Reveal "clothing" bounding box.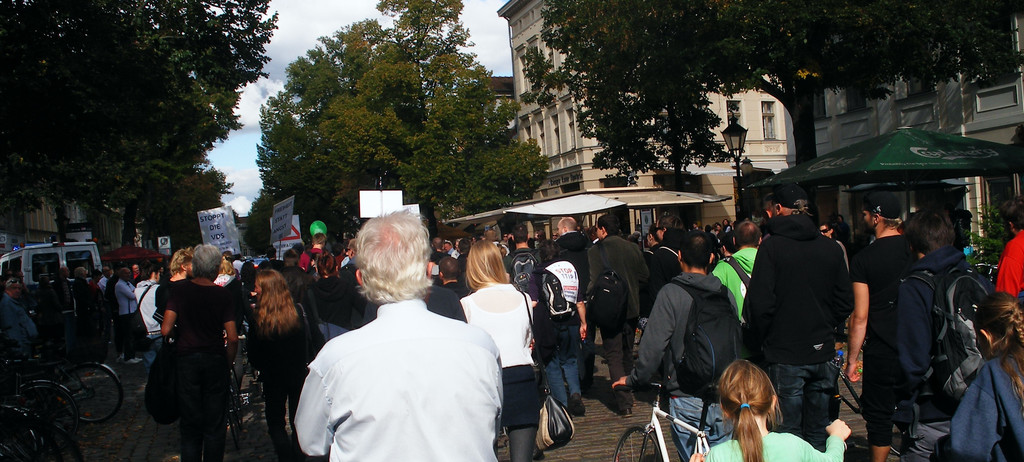
Revealed: select_region(458, 272, 548, 449).
